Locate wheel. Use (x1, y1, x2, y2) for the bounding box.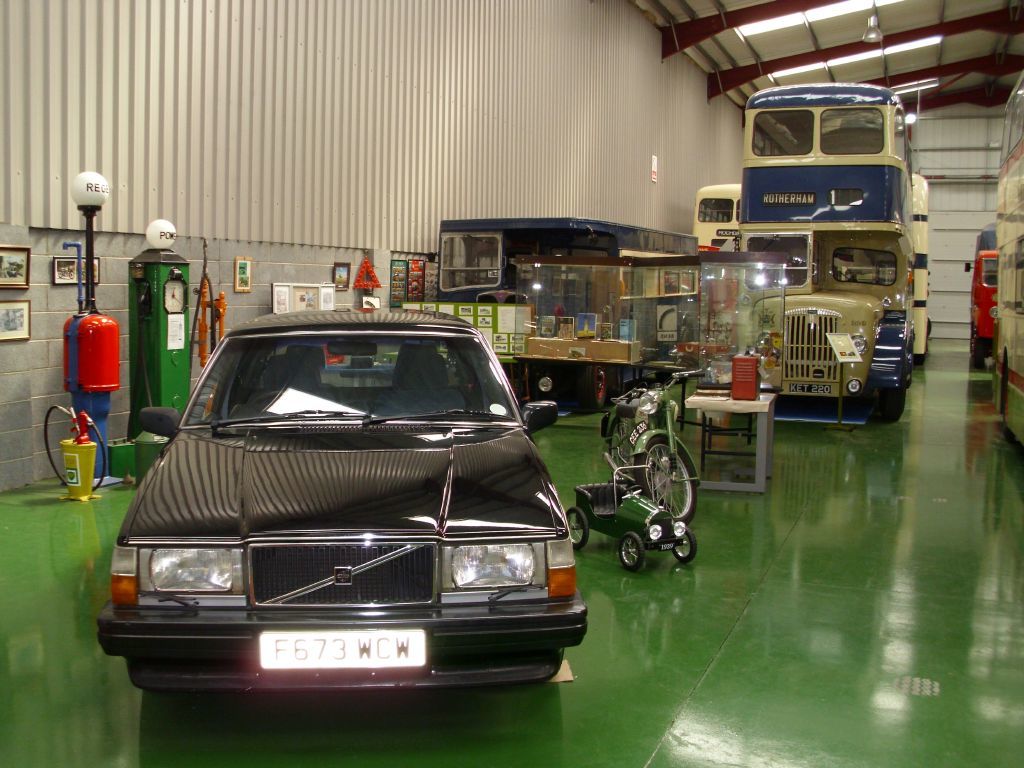
(672, 529, 699, 567).
